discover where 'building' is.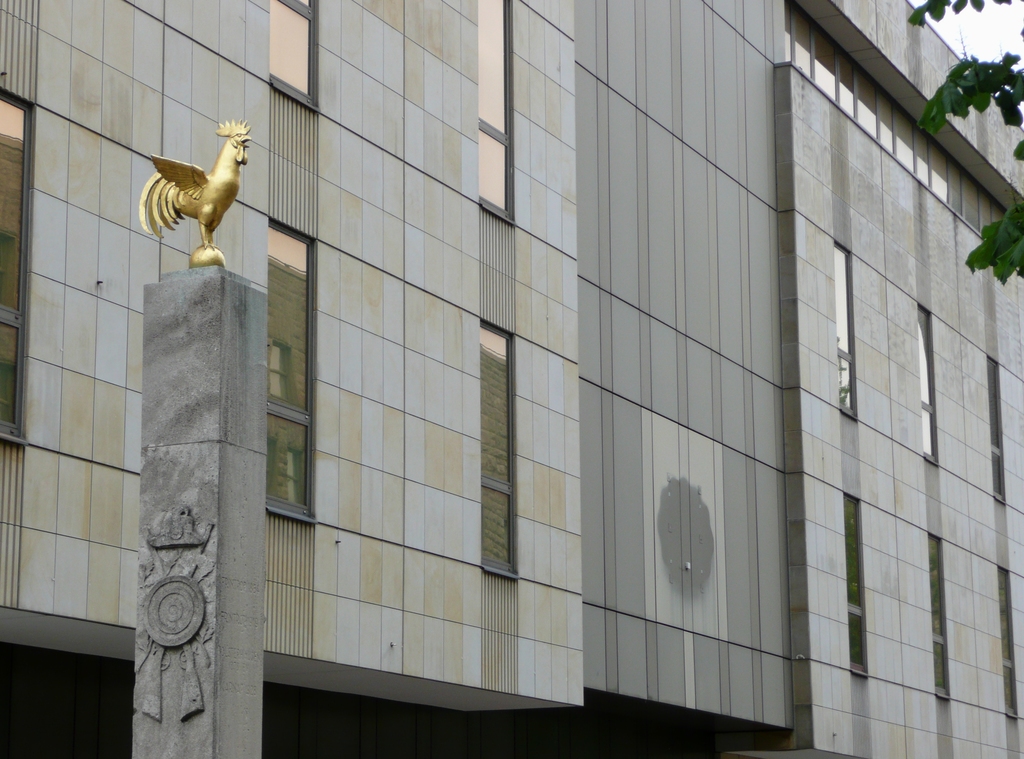
Discovered at (x1=0, y1=0, x2=1023, y2=758).
